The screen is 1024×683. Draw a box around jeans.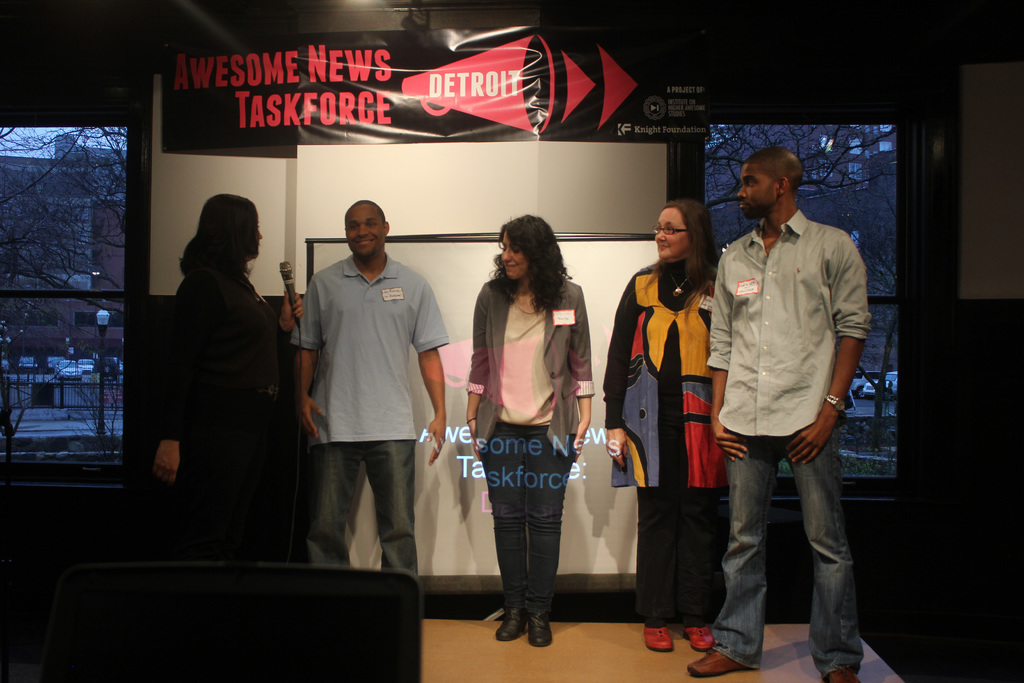
301,440,420,584.
